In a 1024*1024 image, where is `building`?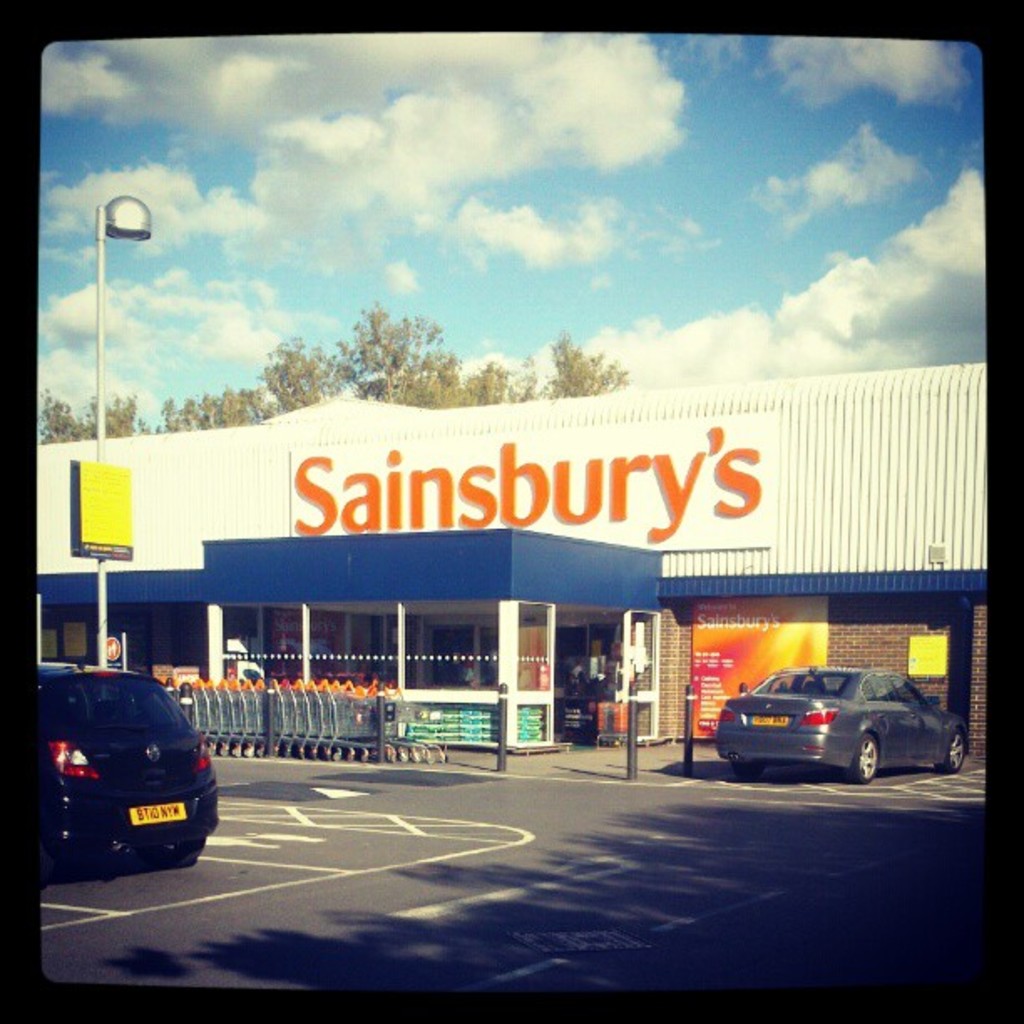
l=37, t=358, r=989, b=773.
